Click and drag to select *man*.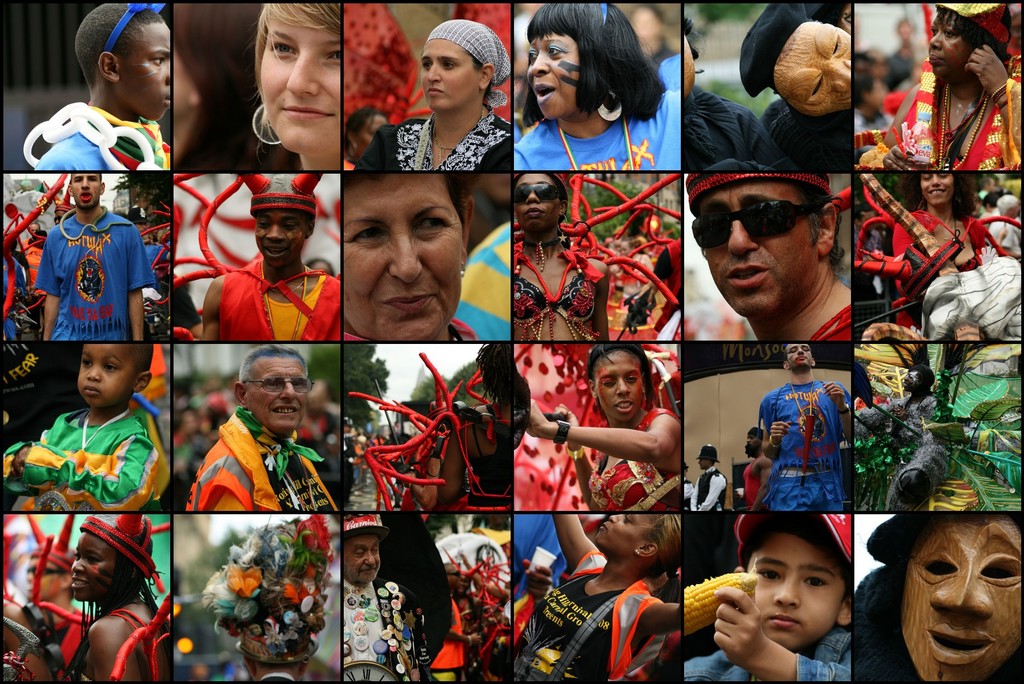
Selection: [173,358,324,539].
